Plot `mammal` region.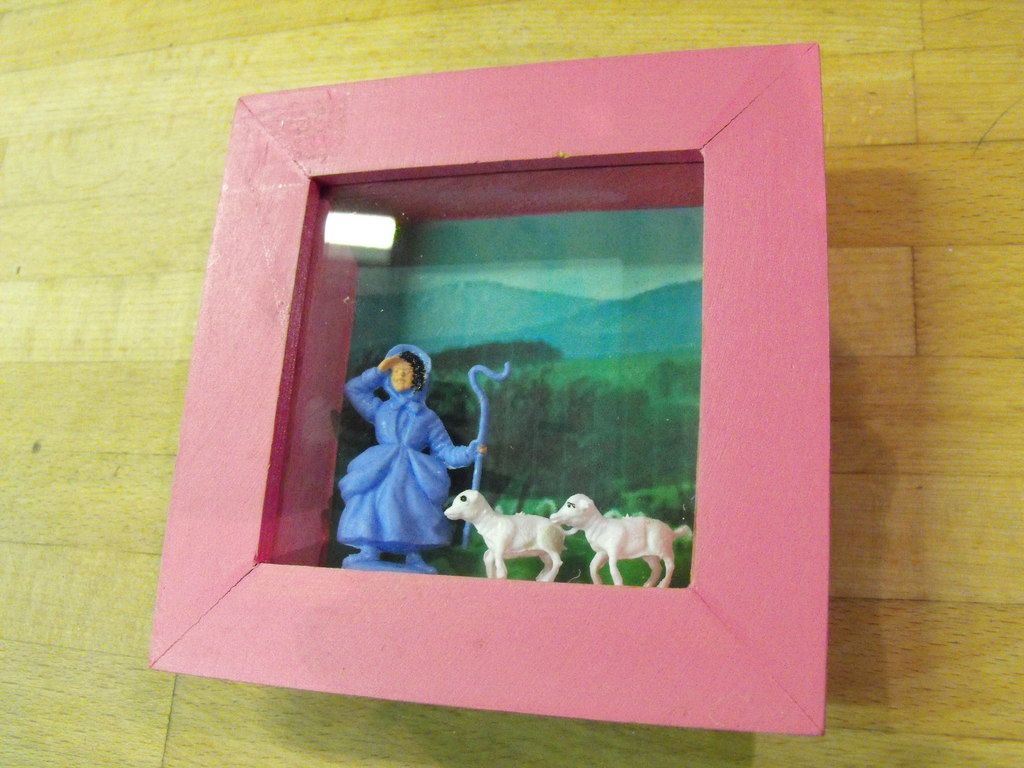
Plotted at 551,492,694,584.
